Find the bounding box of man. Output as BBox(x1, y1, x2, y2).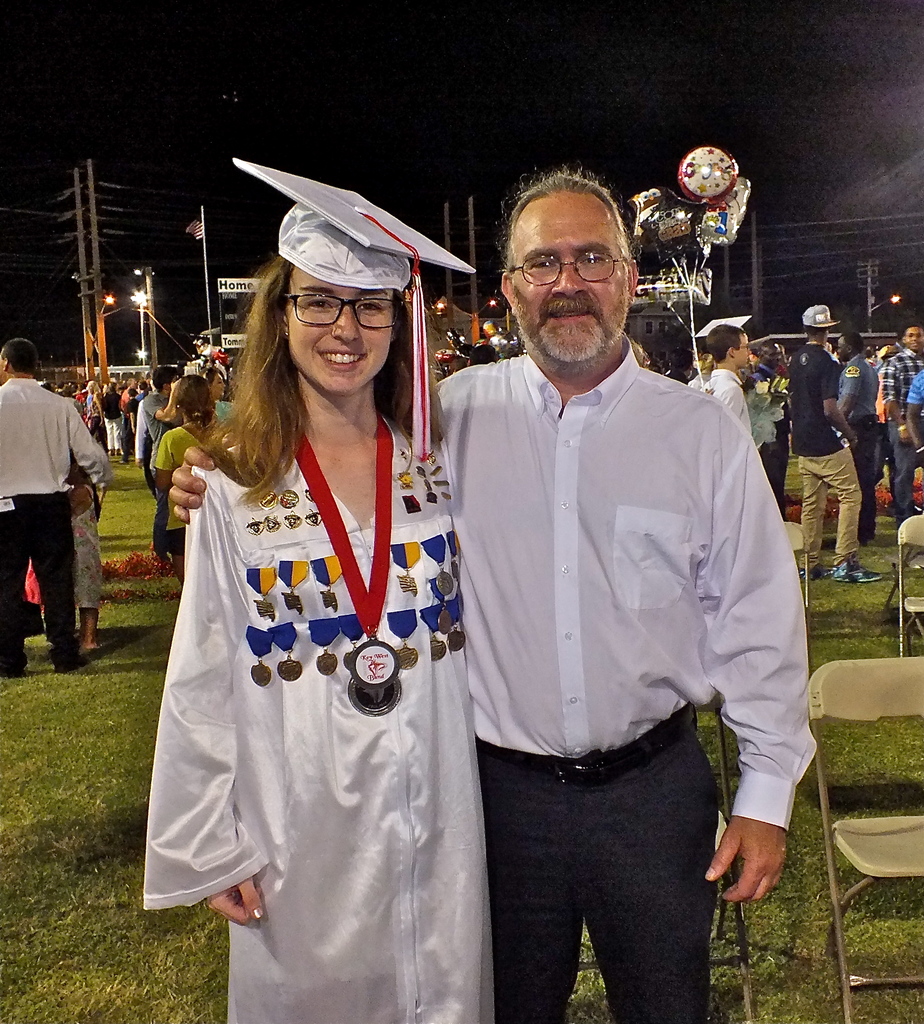
BBox(906, 371, 923, 457).
